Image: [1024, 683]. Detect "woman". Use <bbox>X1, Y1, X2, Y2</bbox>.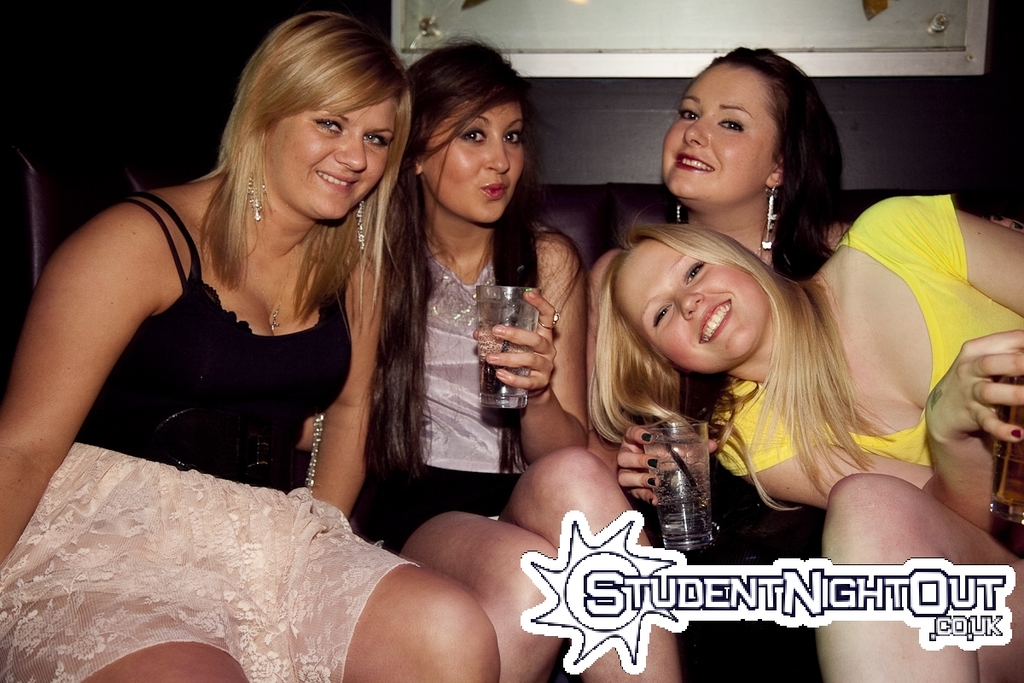
<bbox>0, 3, 499, 682</bbox>.
